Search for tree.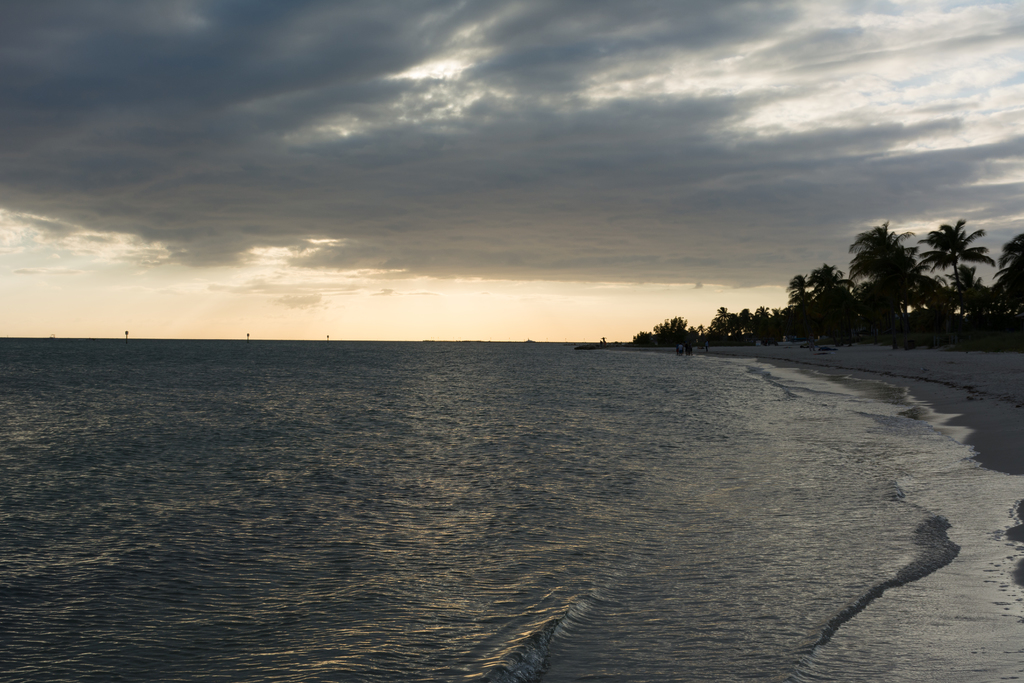
Found at 907, 215, 989, 304.
